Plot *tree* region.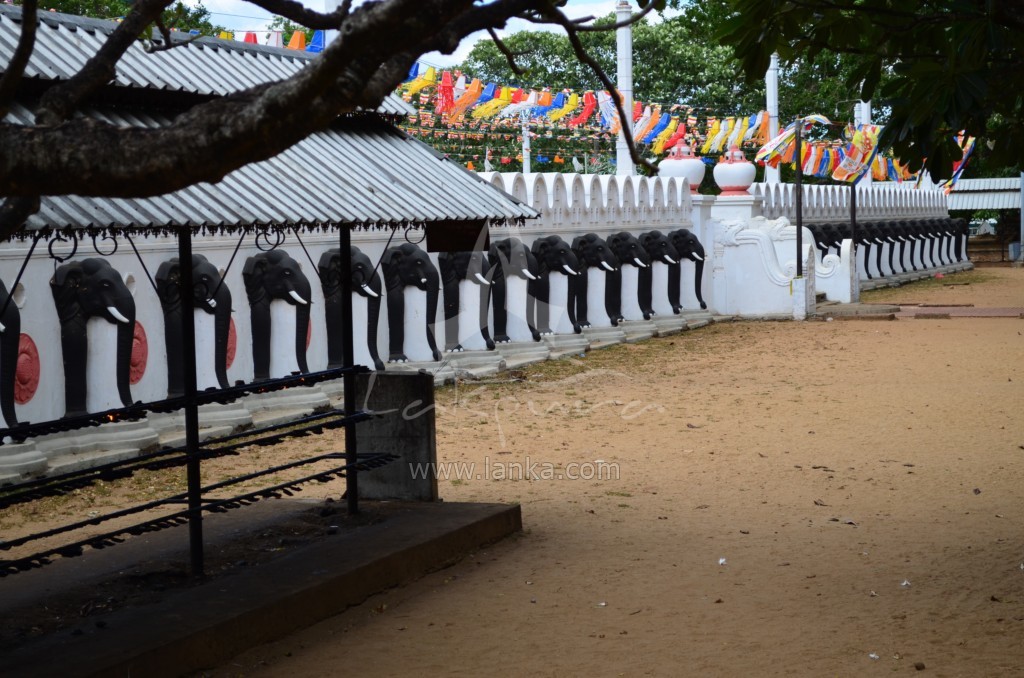
Plotted at [left=397, top=6, right=904, bottom=195].
